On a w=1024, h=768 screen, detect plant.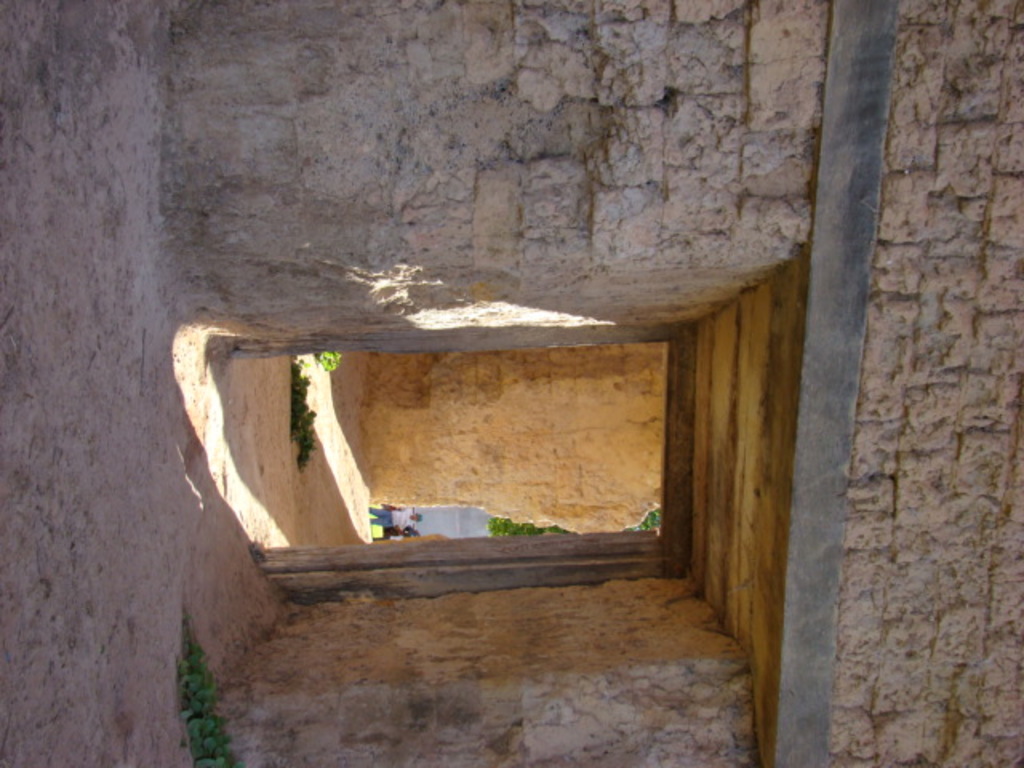
182, 643, 226, 763.
